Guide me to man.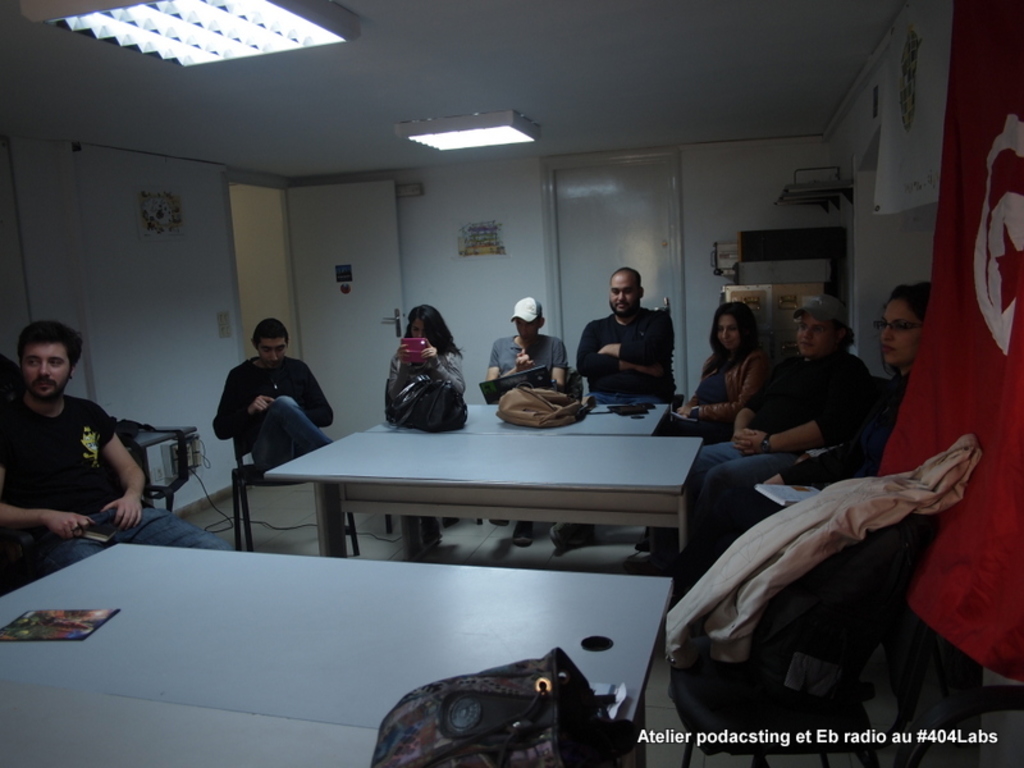
Guidance: {"left": 488, "top": 297, "right": 570, "bottom": 545}.
